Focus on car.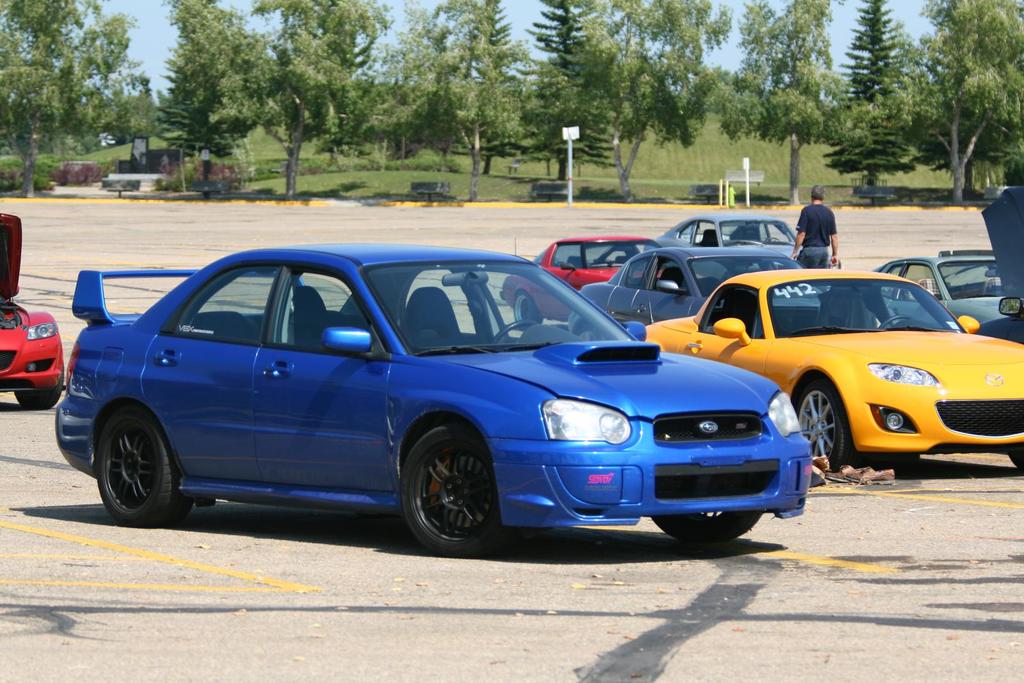
Focused at {"left": 579, "top": 239, "right": 807, "bottom": 333}.
